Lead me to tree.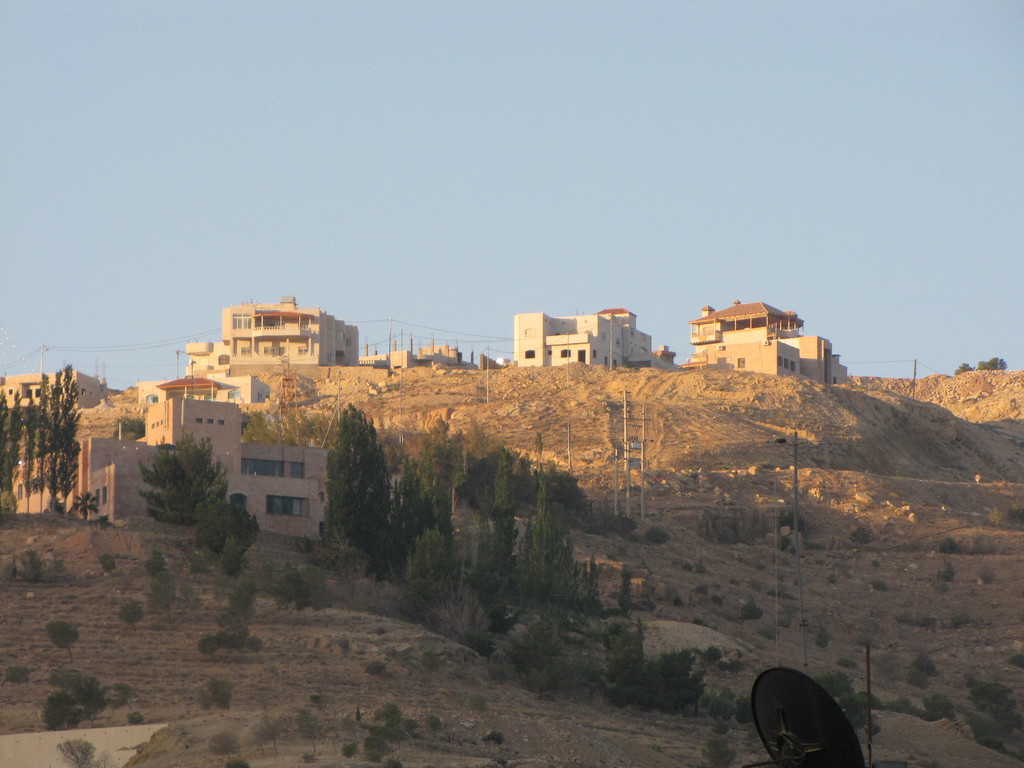
Lead to bbox=(320, 399, 385, 563).
